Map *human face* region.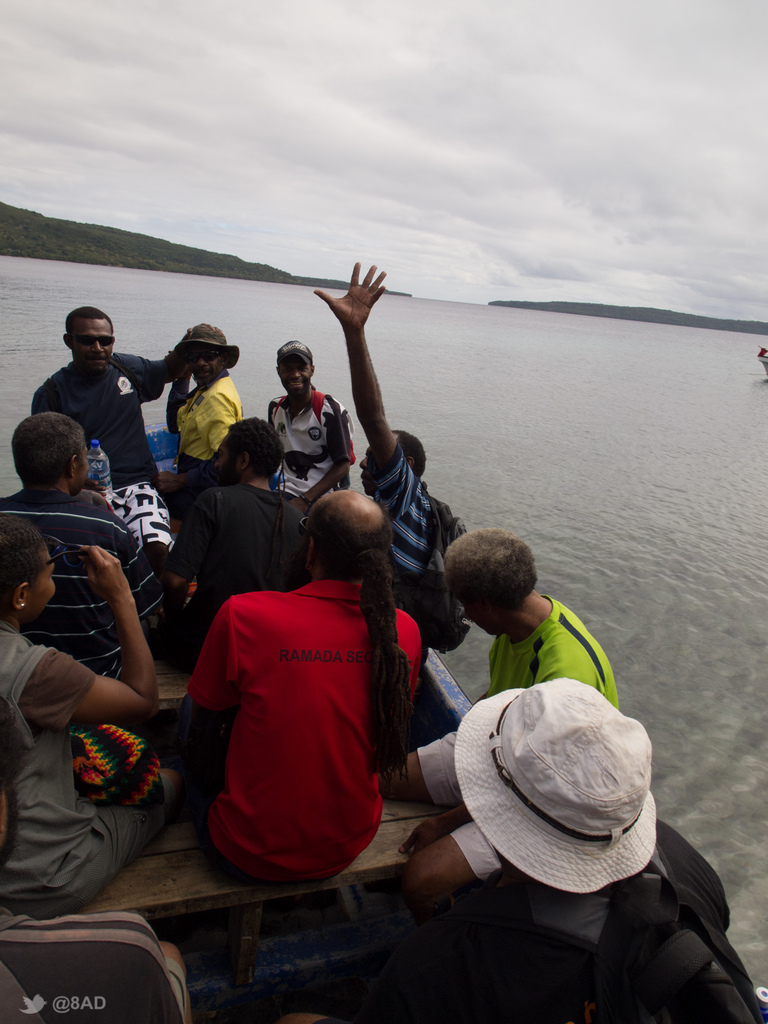
Mapped to [x1=186, y1=344, x2=225, y2=384].
